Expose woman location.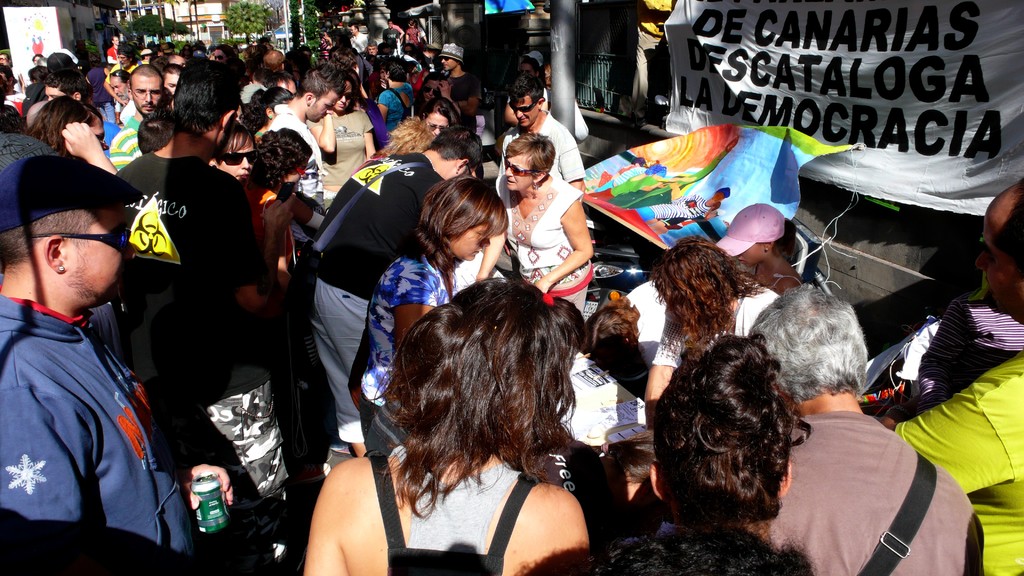
Exposed at bbox=[648, 328, 811, 547].
